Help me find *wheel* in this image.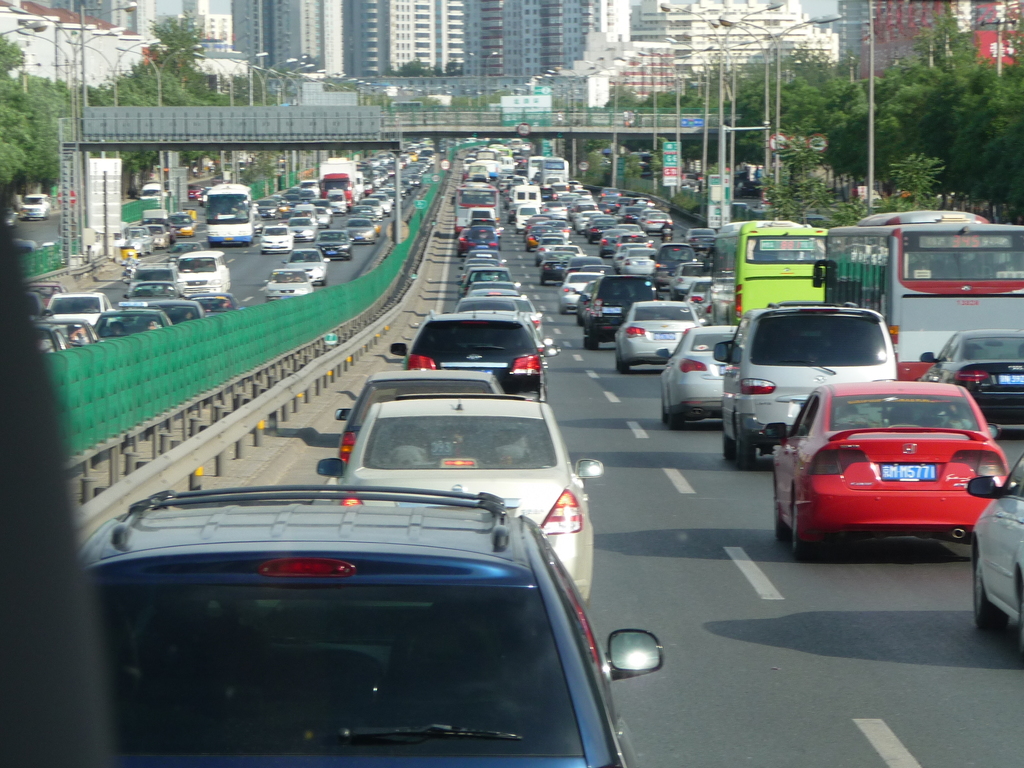
Found it: BBox(619, 363, 629, 376).
